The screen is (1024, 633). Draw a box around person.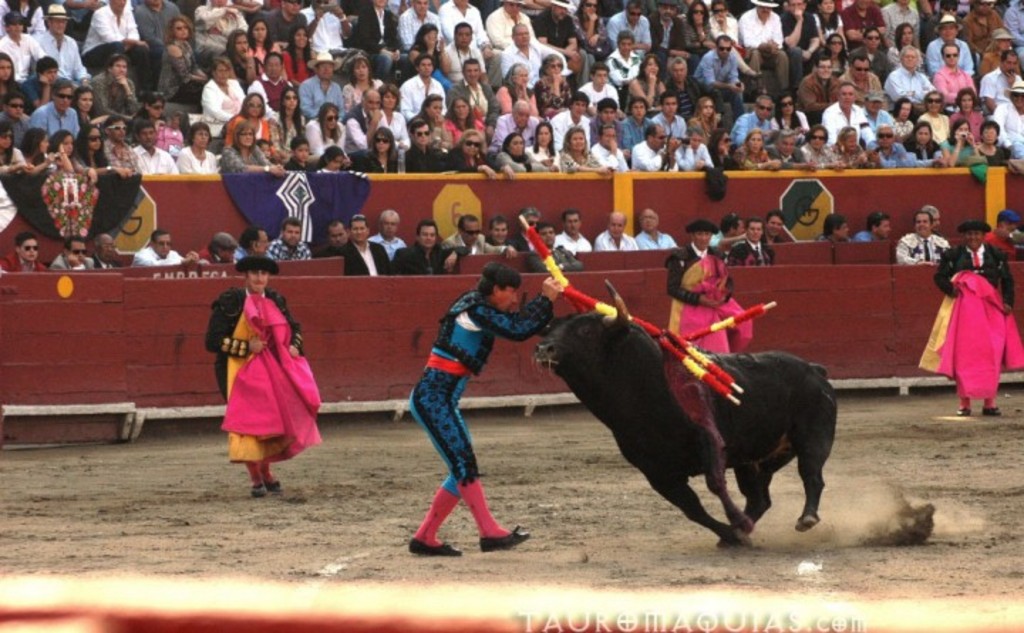
[left=90, top=235, right=124, bottom=270].
